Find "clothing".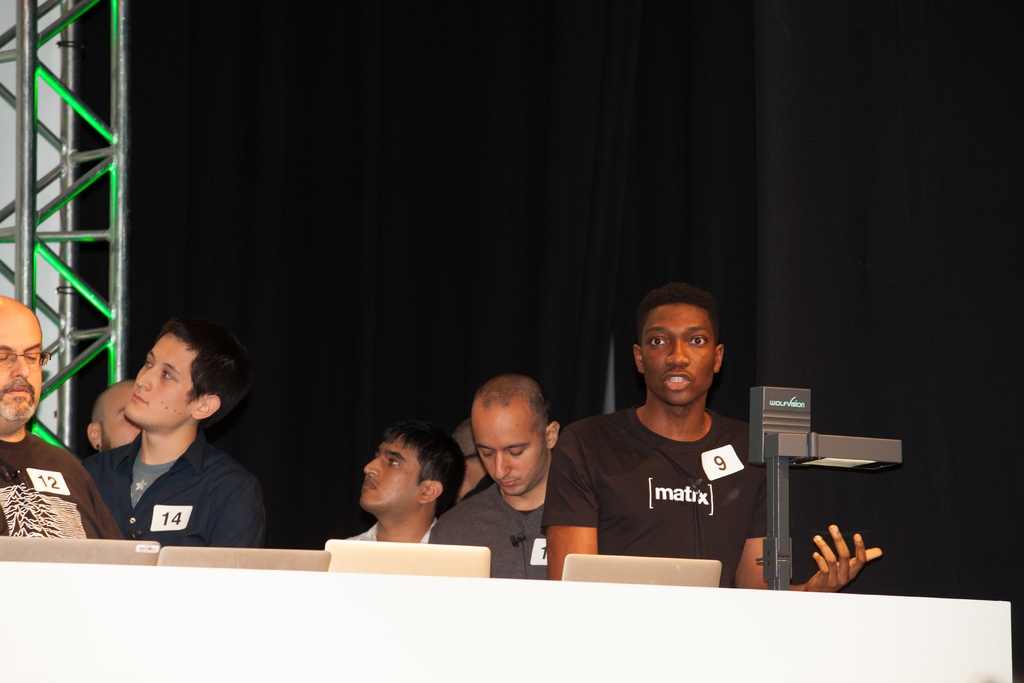
box=[464, 479, 493, 499].
